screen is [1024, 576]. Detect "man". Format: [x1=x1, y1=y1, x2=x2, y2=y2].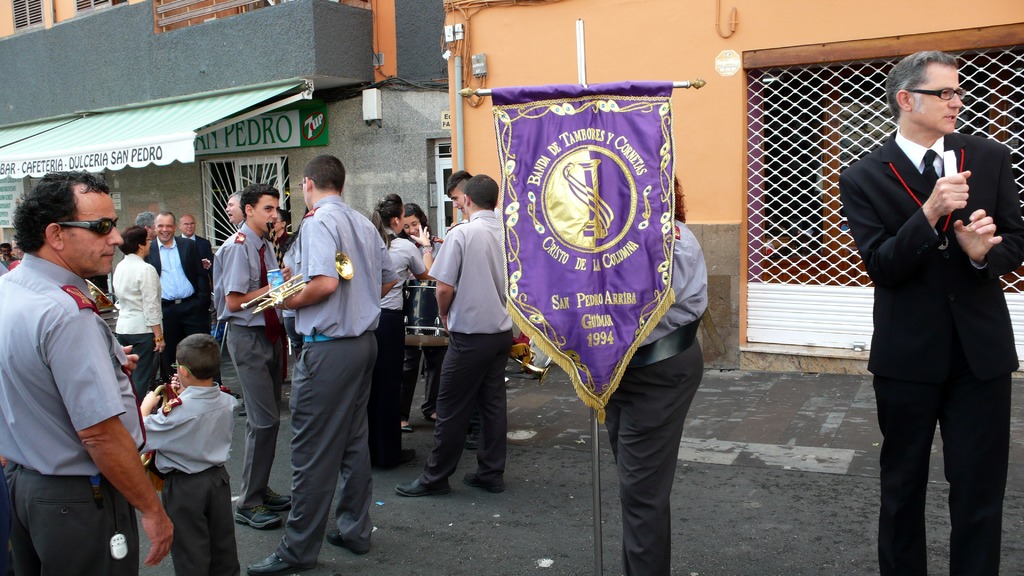
[x1=7, y1=156, x2=159, y2=575].
